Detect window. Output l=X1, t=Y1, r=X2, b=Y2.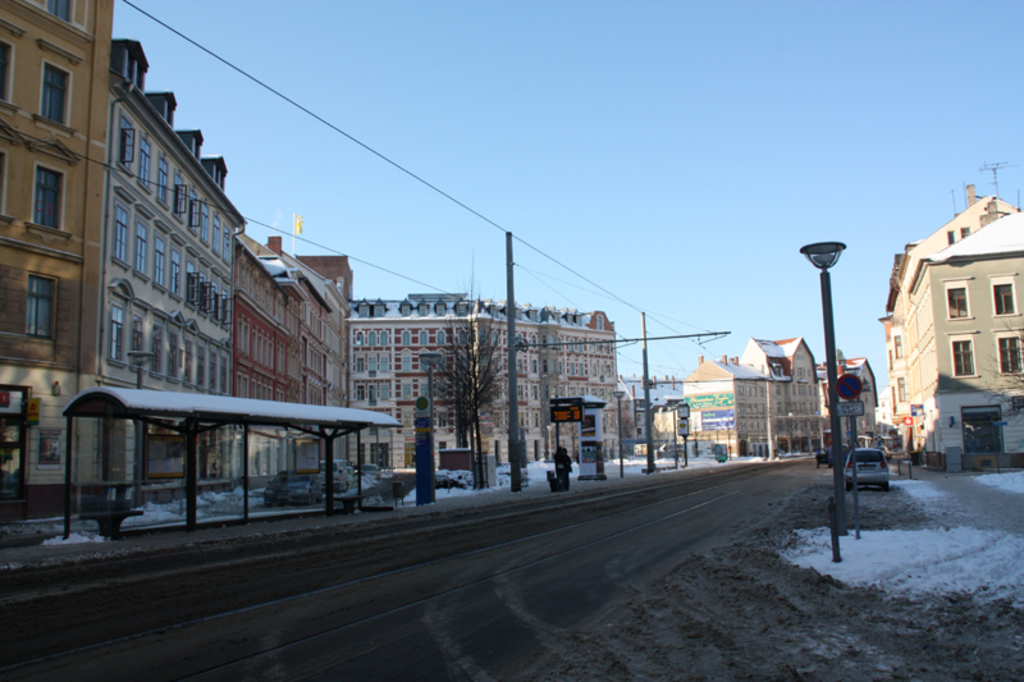
l=166, t=248, r=183, b=301.
